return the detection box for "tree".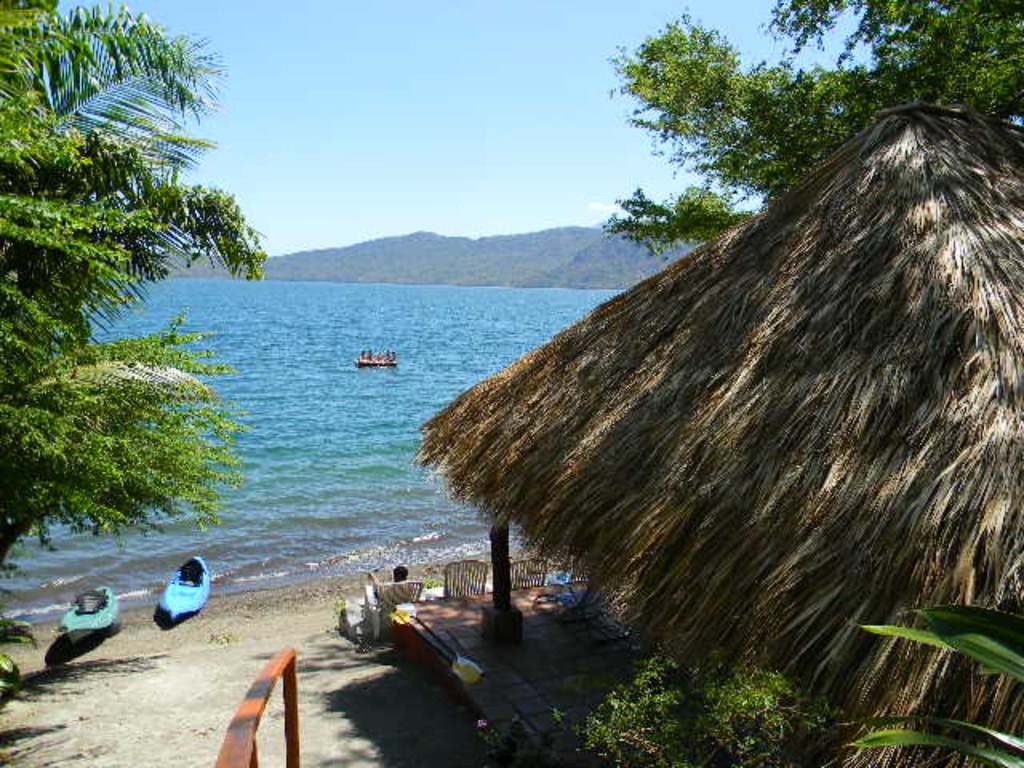
[621, 0, 1022, 254].
